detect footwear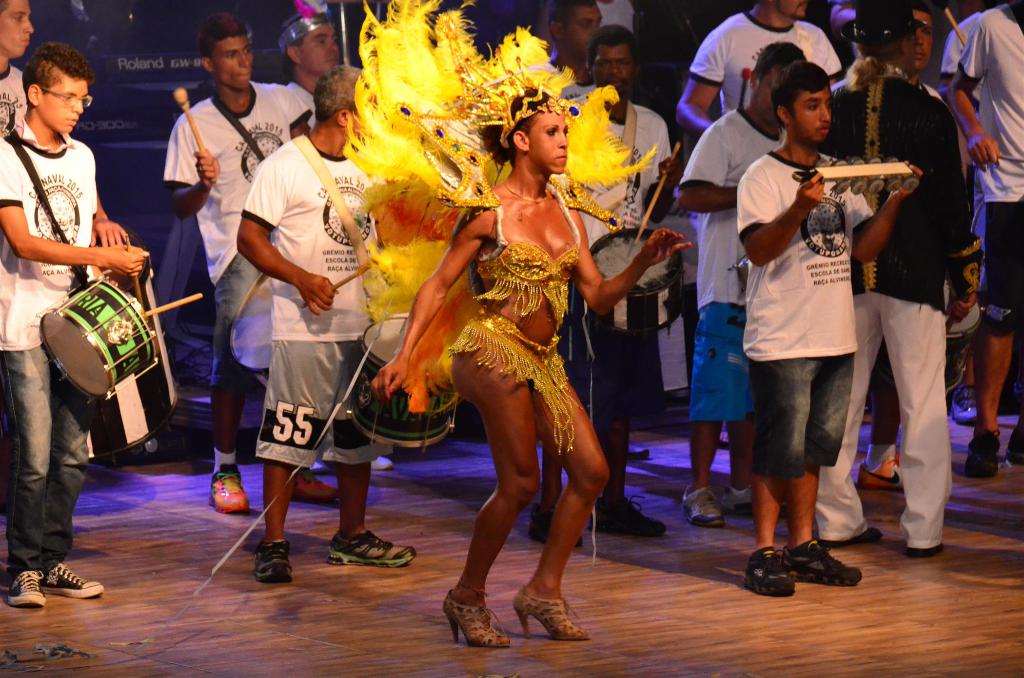
x1=321, y1=529, x2=413, y2=574
